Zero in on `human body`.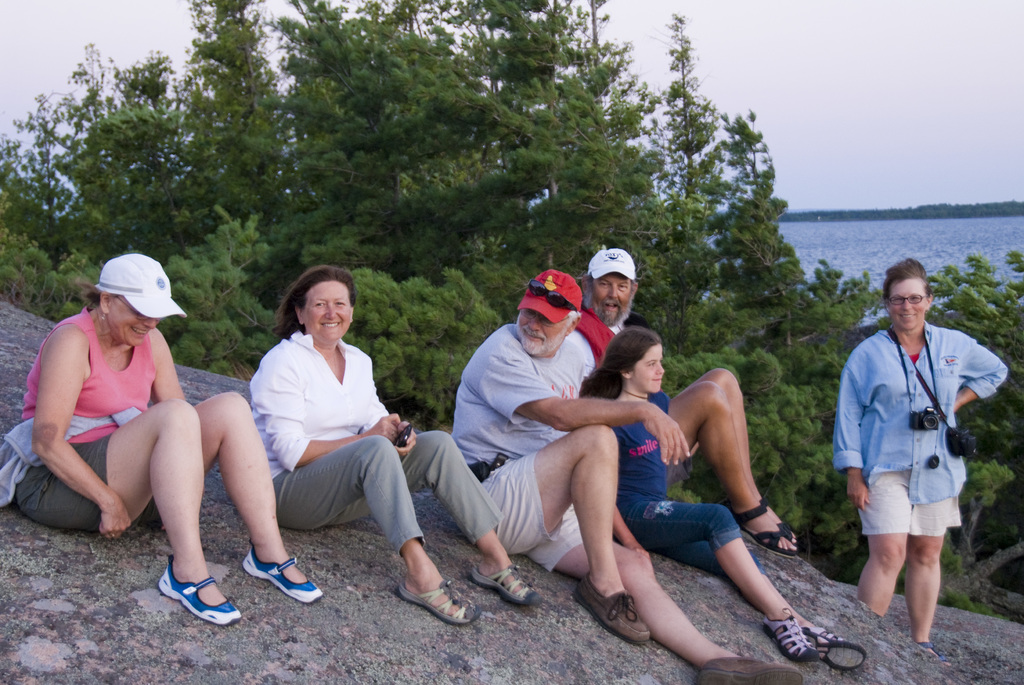
Zeroed in: 449 321 813 684.
